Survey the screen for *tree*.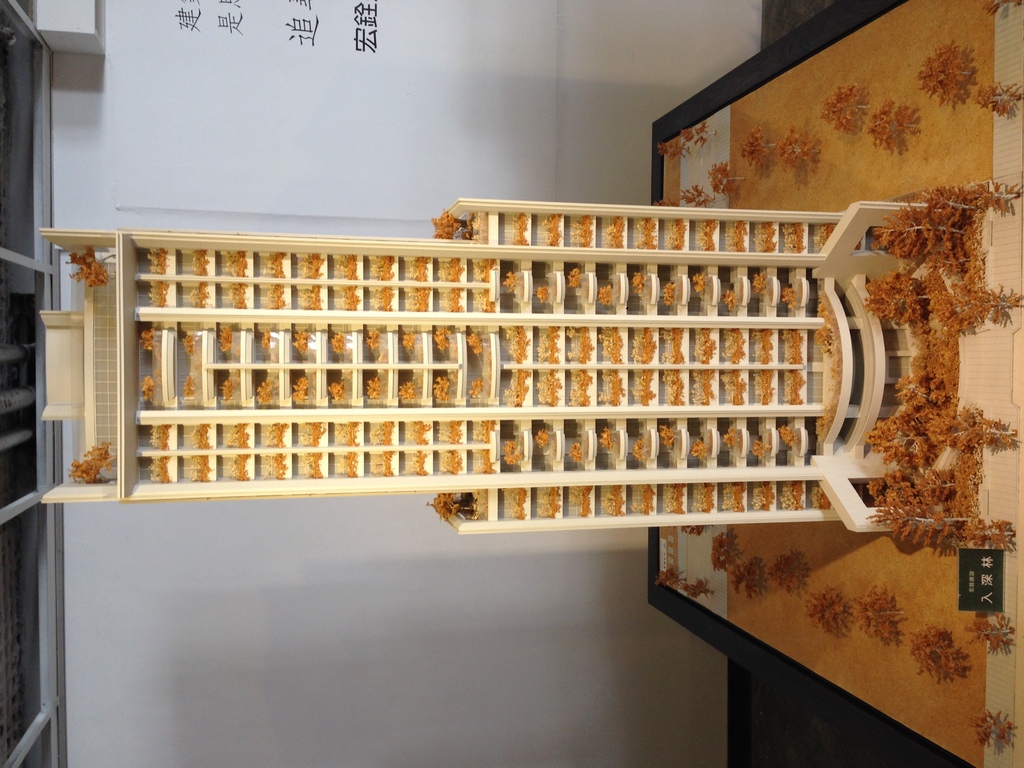
Survey found: x1=675 y1=124 x2=721 y2=144.
